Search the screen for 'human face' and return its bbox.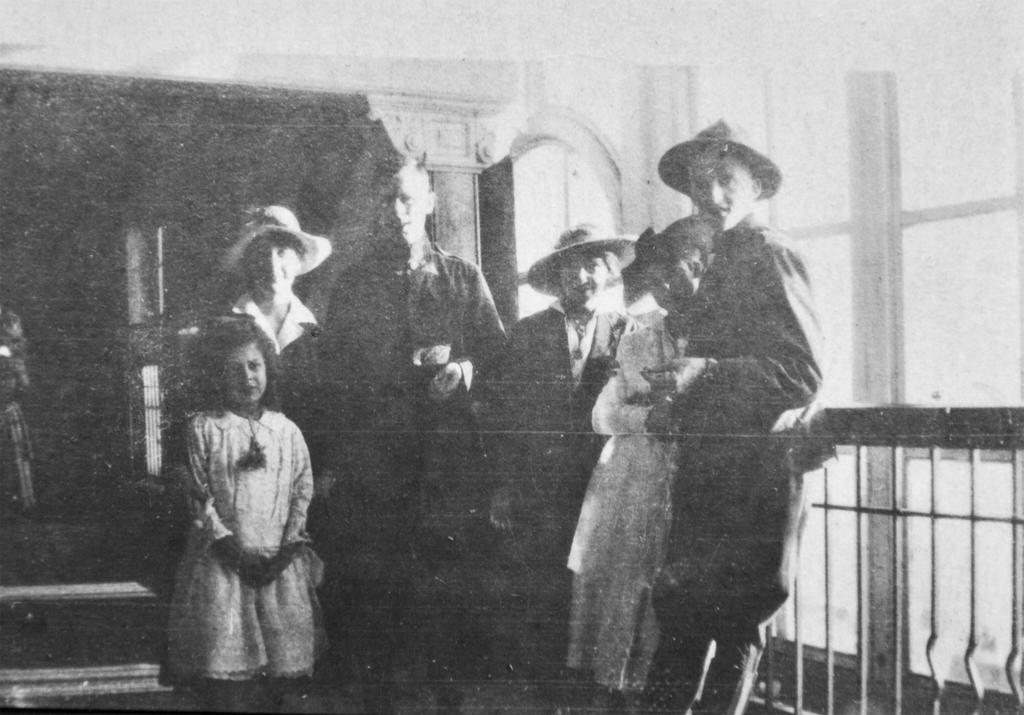
Found: [left=684, top=150, right=750, bottom=234].
